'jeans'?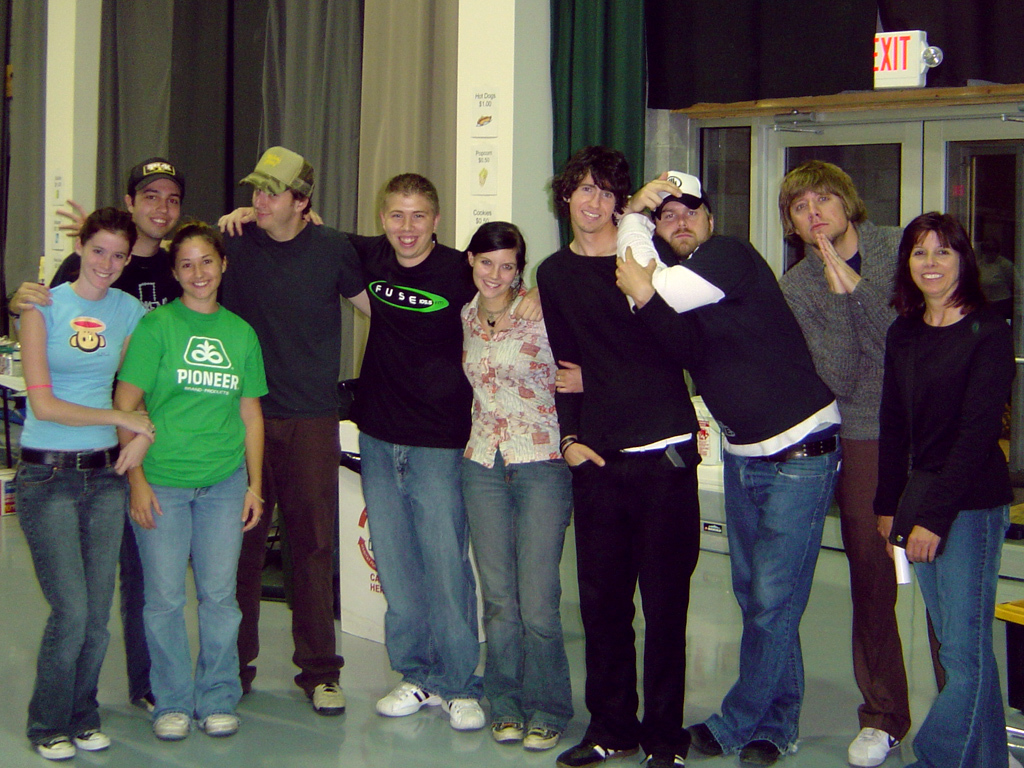
(12,452,128,744)
